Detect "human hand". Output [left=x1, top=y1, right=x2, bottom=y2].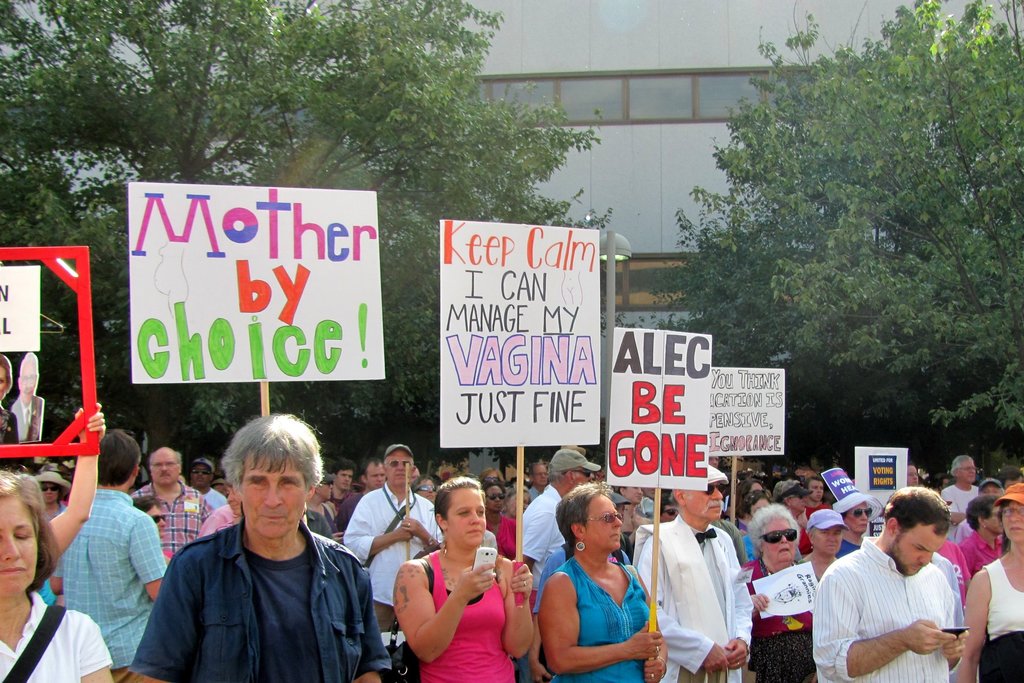
[left=703, top=644, right=730, bottom=677].
